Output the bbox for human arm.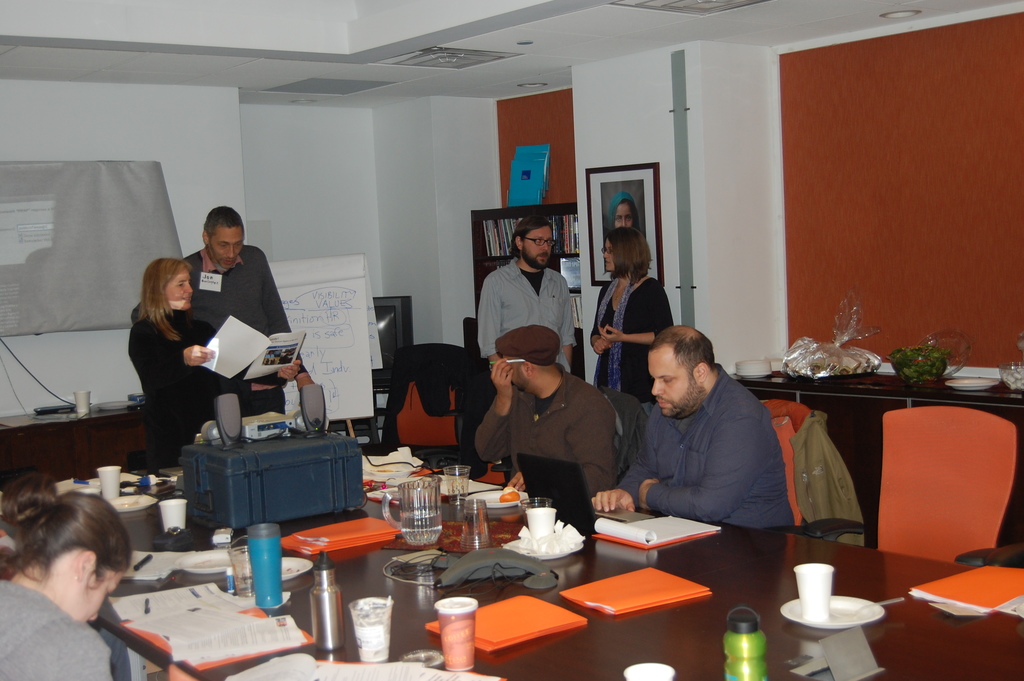
crop(586, 286, 610, 356).
